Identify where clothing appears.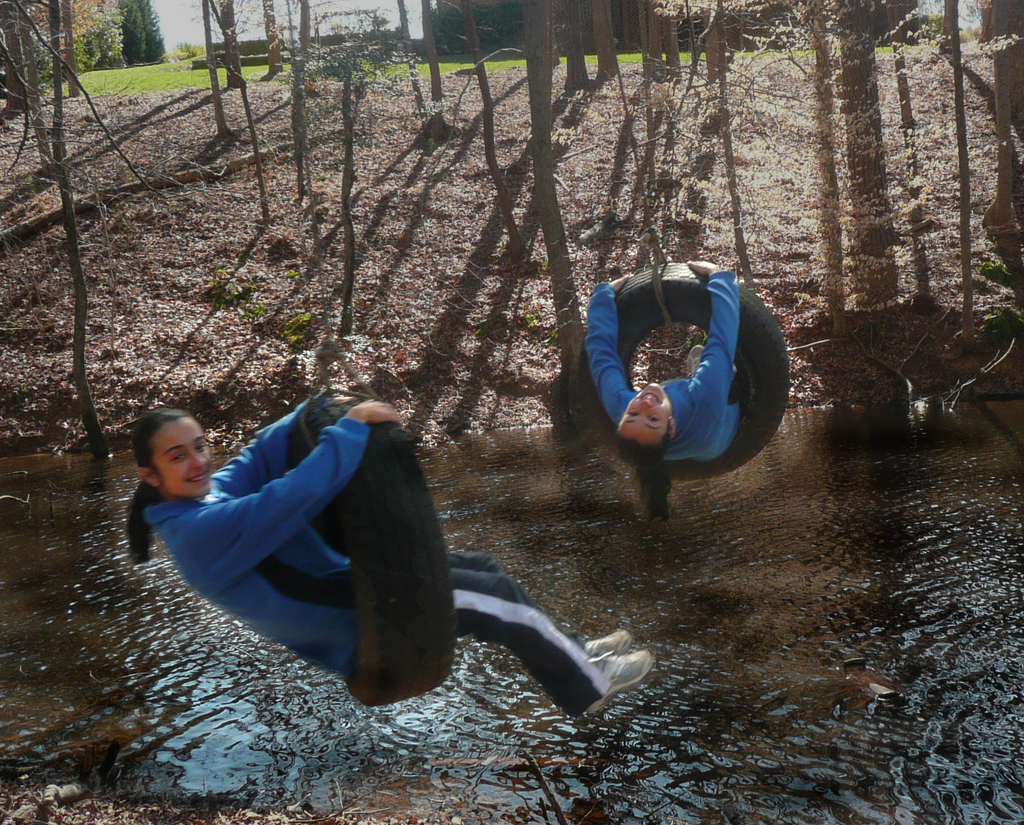
Appears at region(562, 276, 758, 489).
